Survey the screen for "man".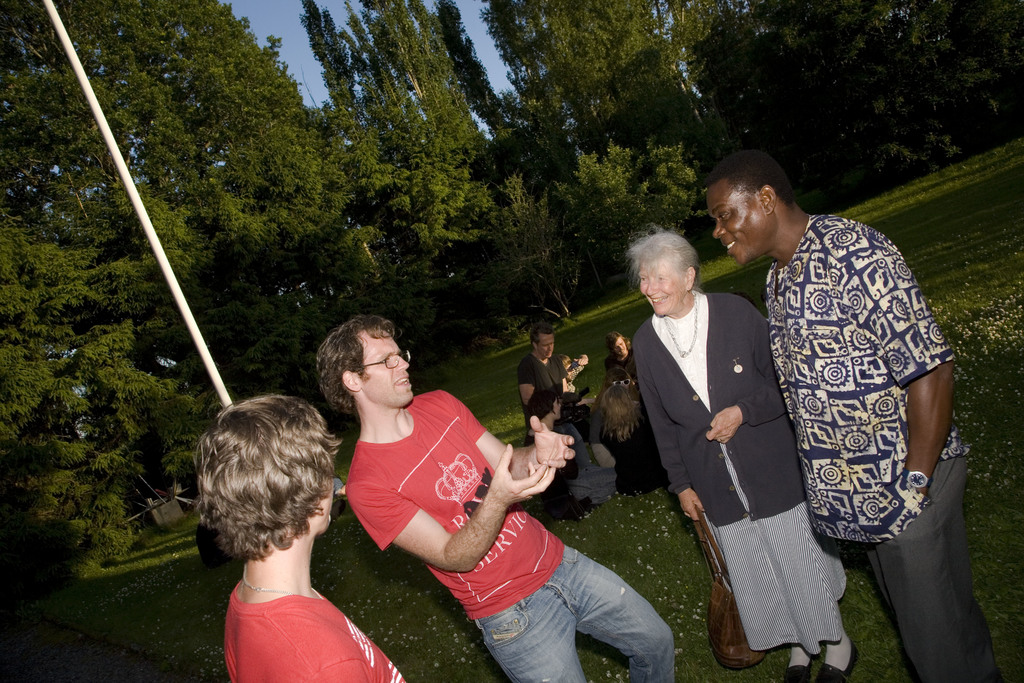
Survey found: detection(316, 310, 678, 682).
